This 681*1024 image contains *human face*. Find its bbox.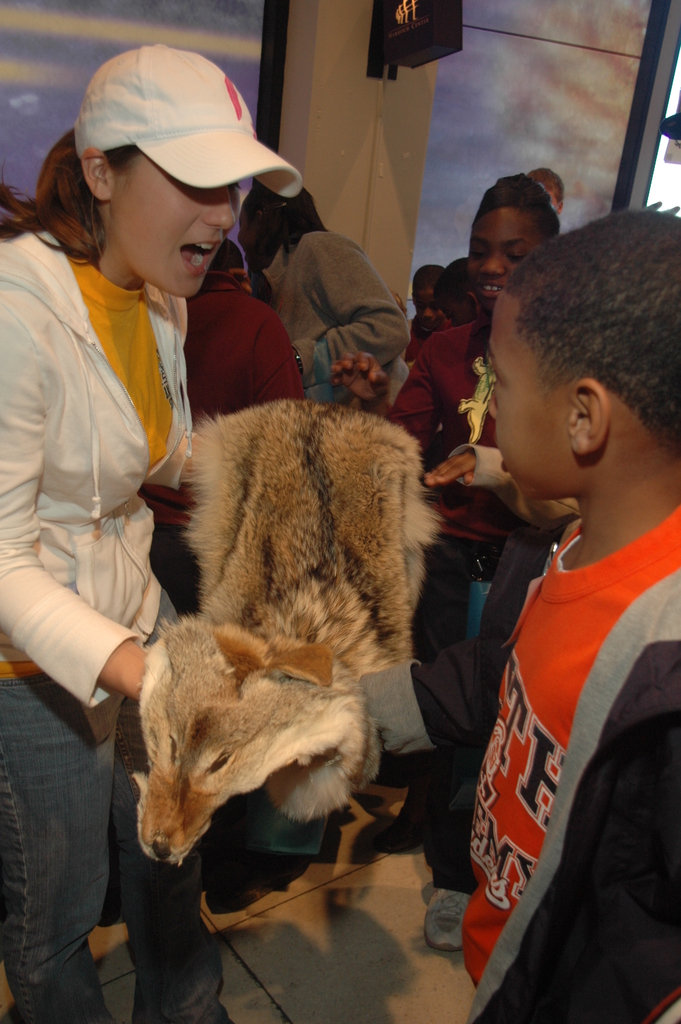
l=467, t=207, r=543, b=311.
